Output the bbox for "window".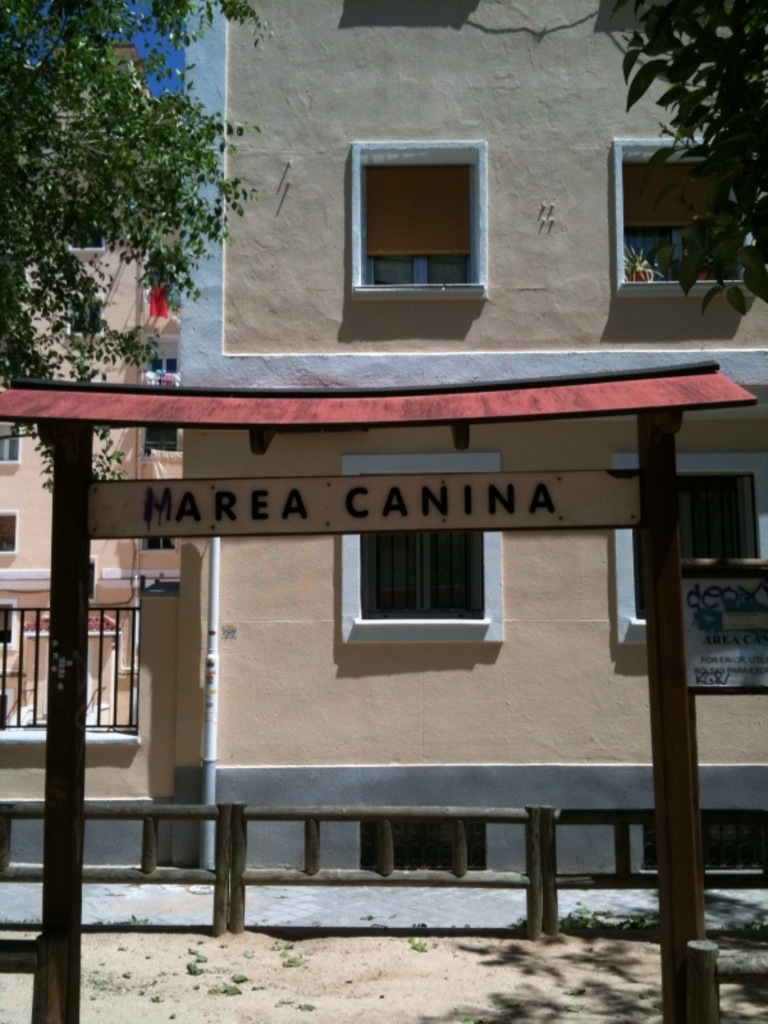
(left=339, top=128, right=498, bottom=308).
